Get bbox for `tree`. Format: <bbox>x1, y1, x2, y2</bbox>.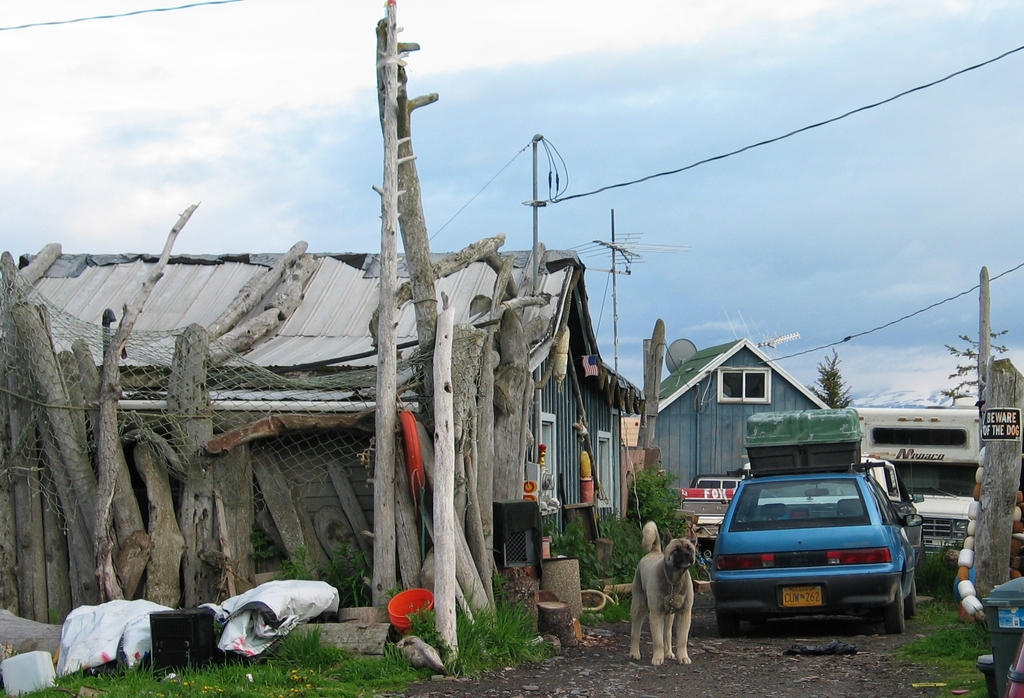
<bbox>930, 326, 1009, 404</bbox>.
